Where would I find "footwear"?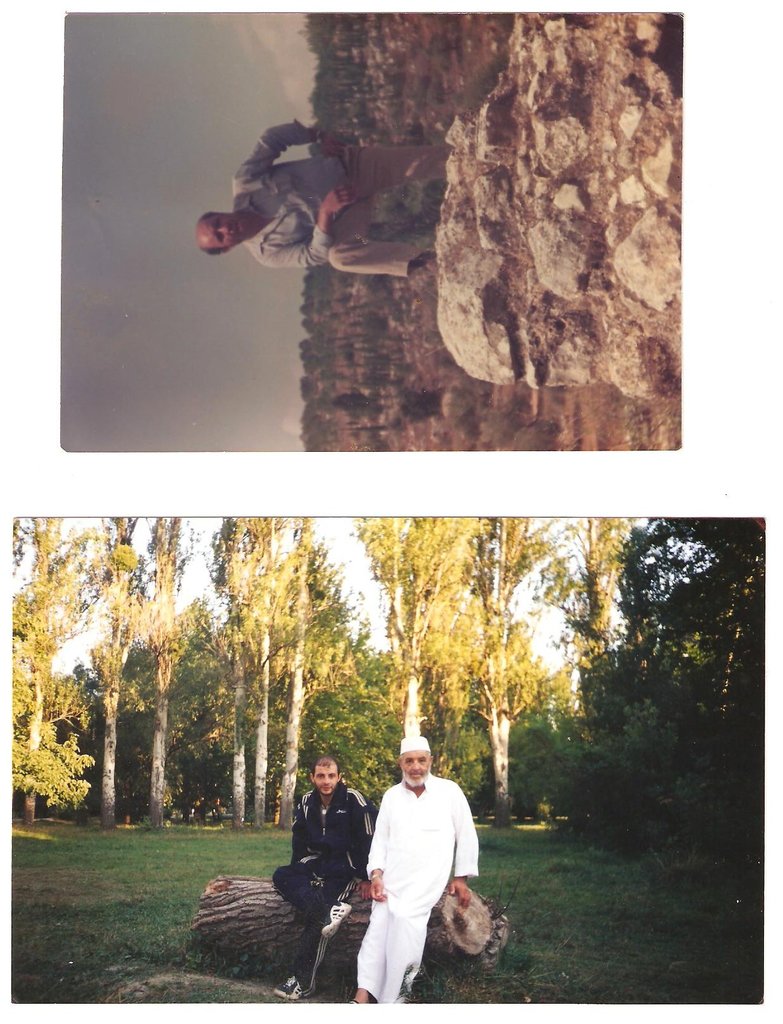
At select_region(273, 971, 317, 998).
